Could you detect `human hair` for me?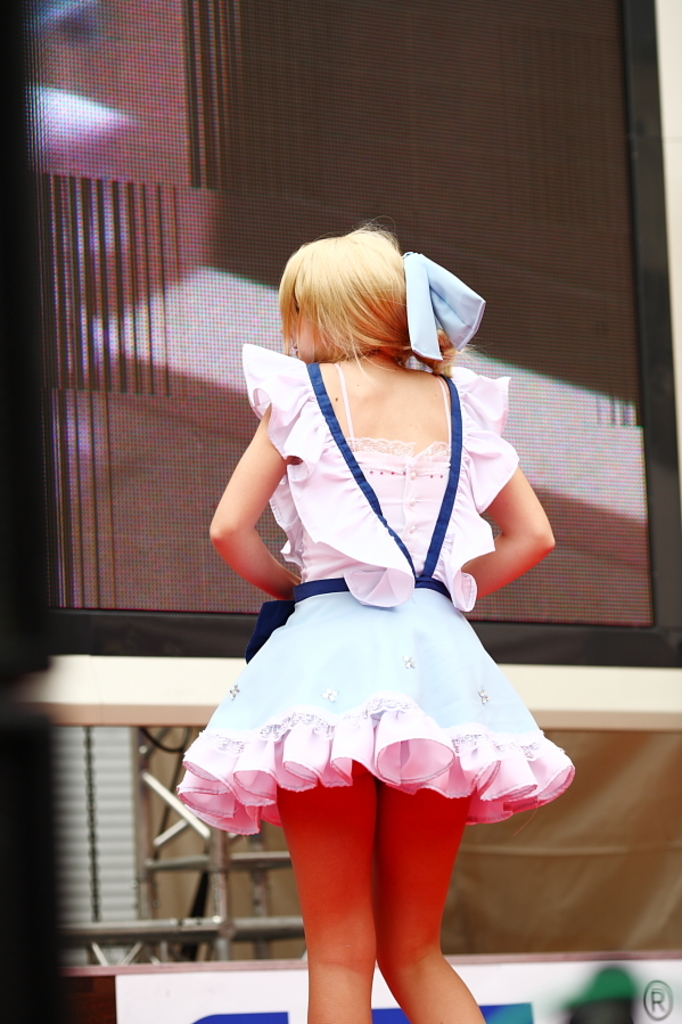
Detection result: <region>287, 228, 441, 415</region>.
